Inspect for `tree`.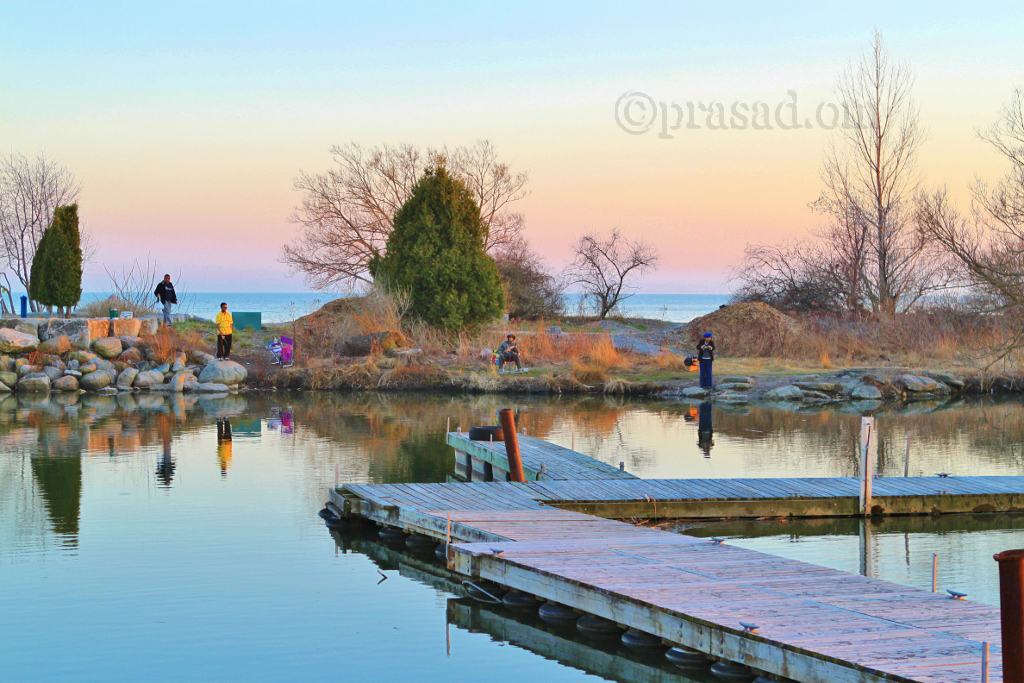
Inspection: x1=25, y1=200, x2=89, y2=317.
